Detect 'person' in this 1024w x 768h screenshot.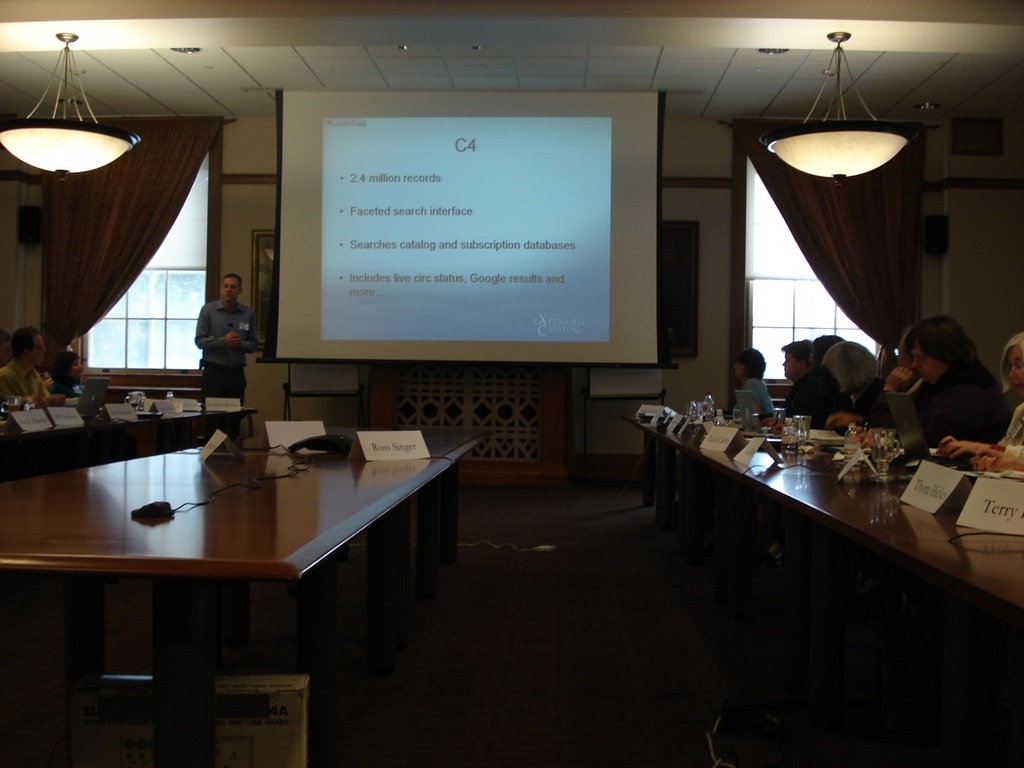
Detection: bbox=(45, 348, 87, 398).
